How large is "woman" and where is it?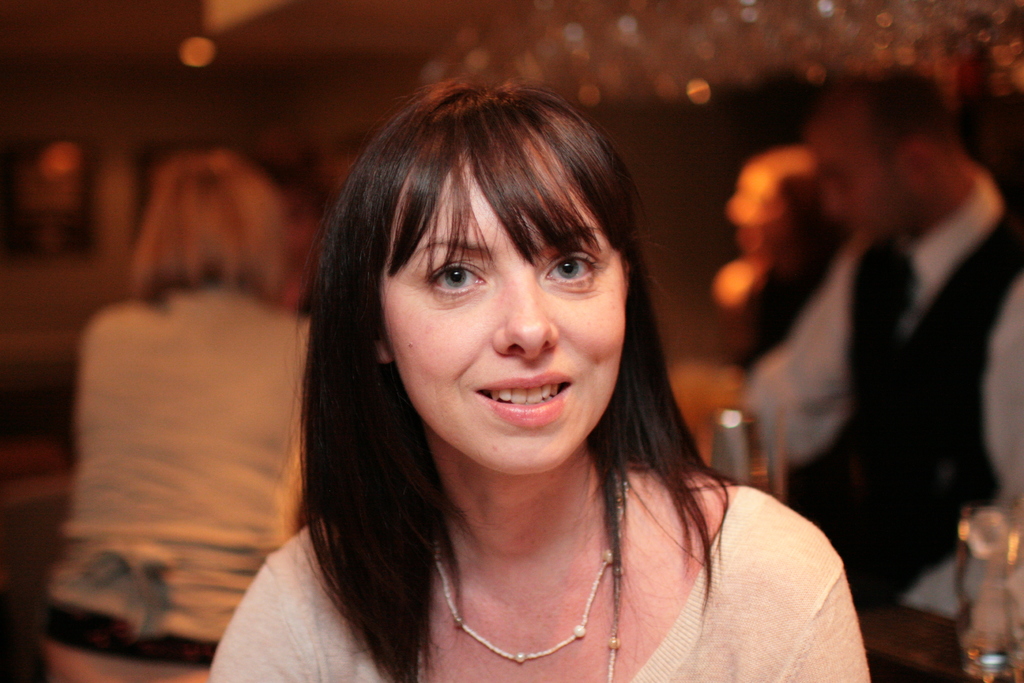
Bounding box: (211,79,858,682).
